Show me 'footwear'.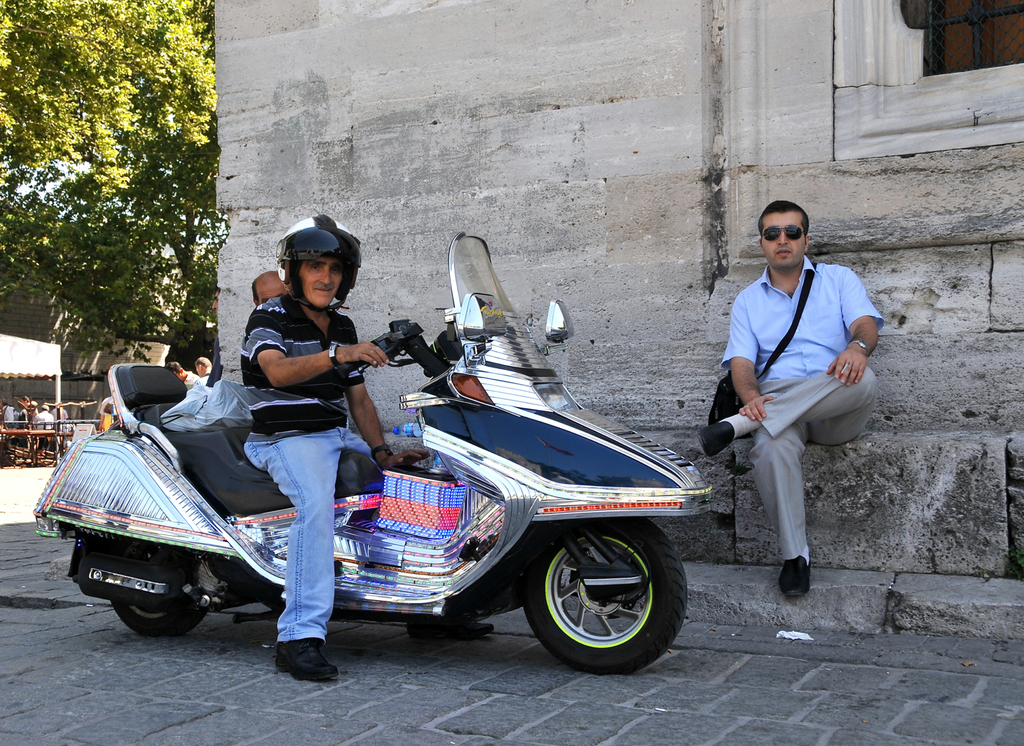
'footwear' is here: x1=409, y1=626, x2=496, y2=638.
